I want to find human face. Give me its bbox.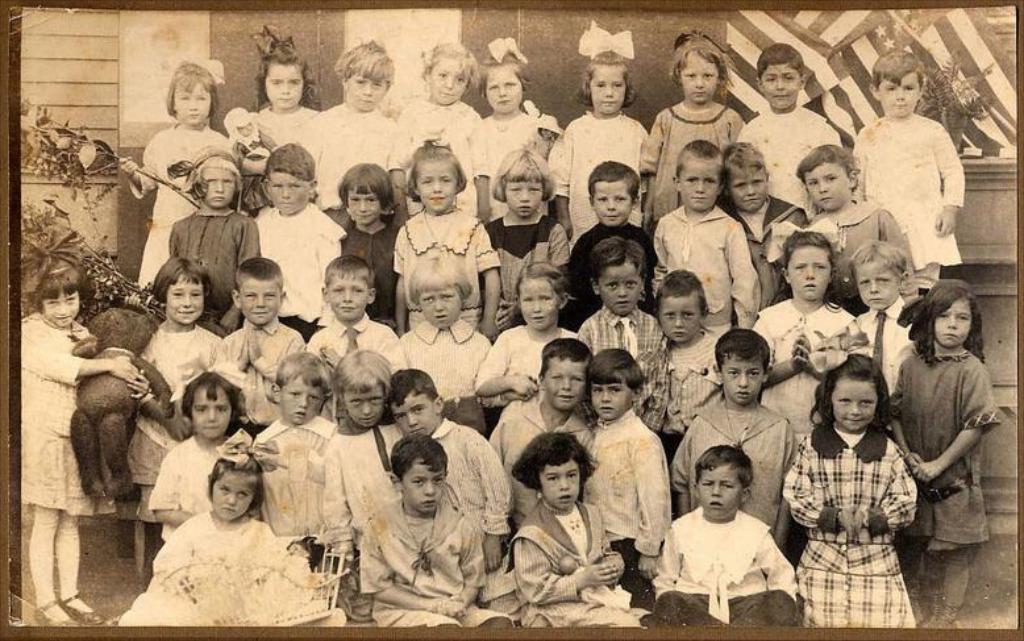
left=347, top=390, right=384, bottom=426.
